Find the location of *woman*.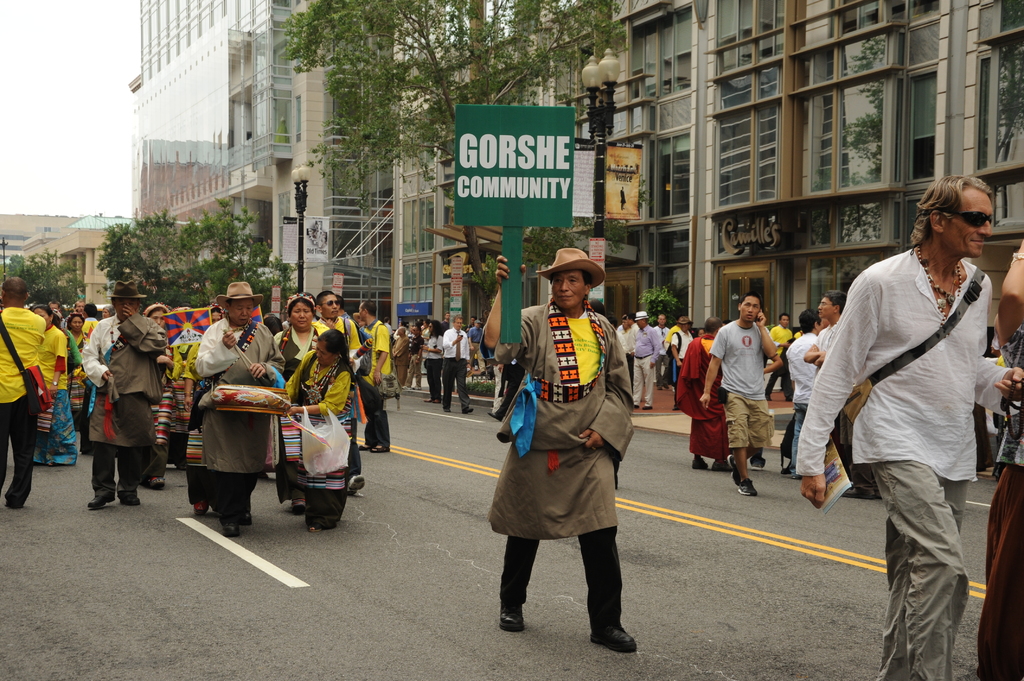
Location: left=273, top=292, right=315, bottom=513.
